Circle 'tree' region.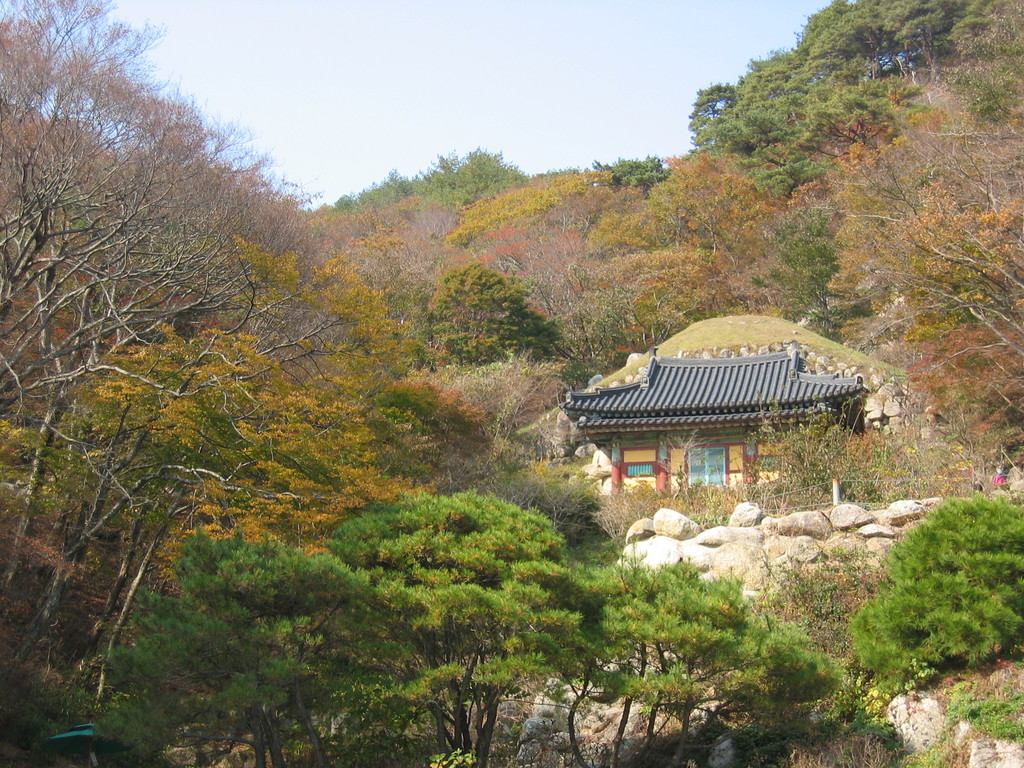
Region: [15, 53, 356, 699].
